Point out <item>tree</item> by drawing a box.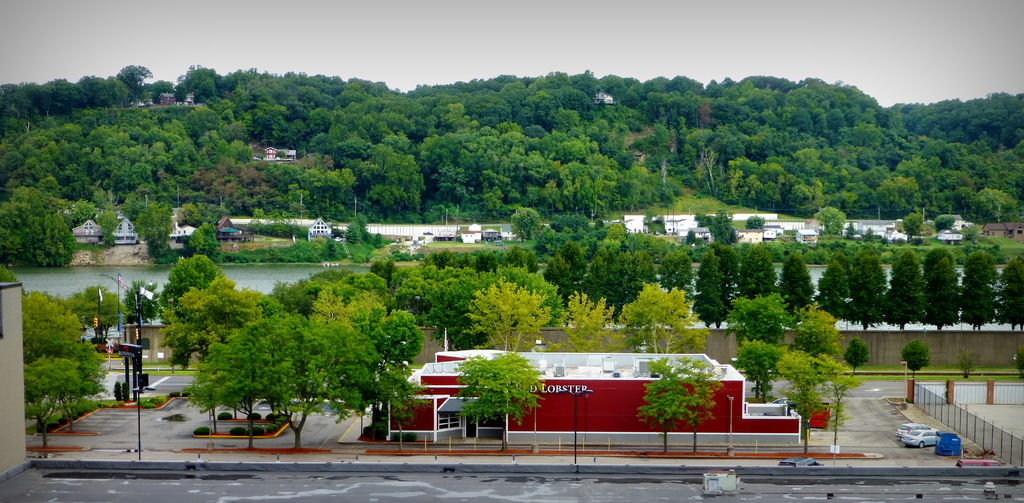
(x1=54, y1=344, x2=106, y2=410).
